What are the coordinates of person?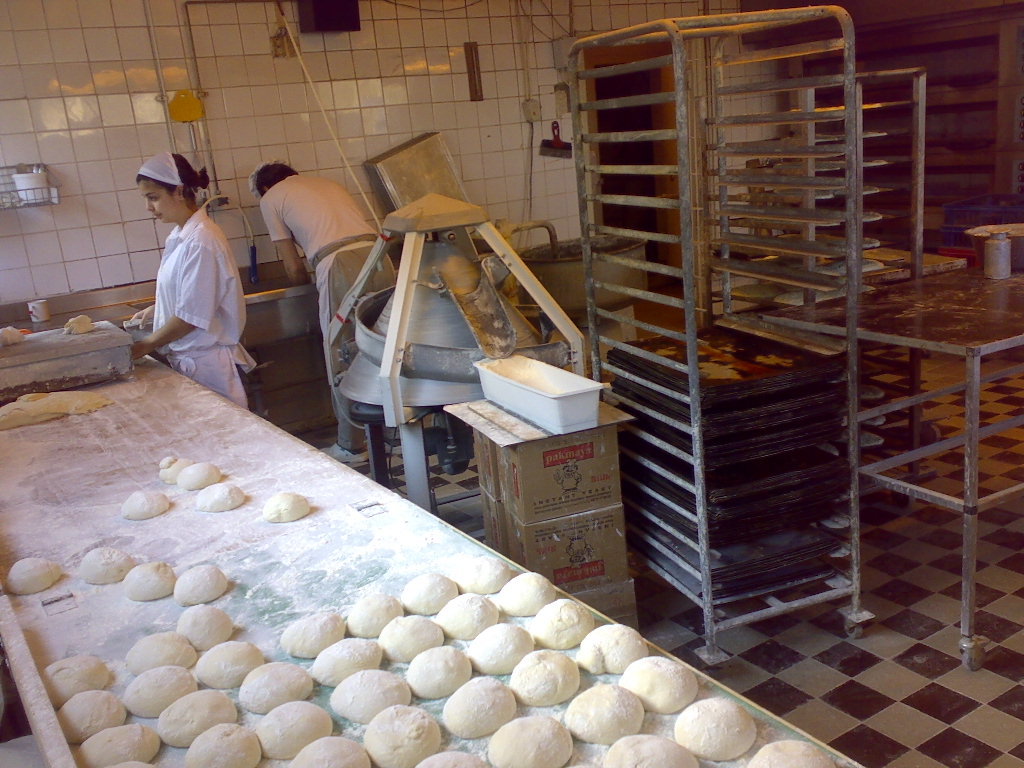
{"x1": 250, "y1": 167, "x2": 406, "y2": 462}.
